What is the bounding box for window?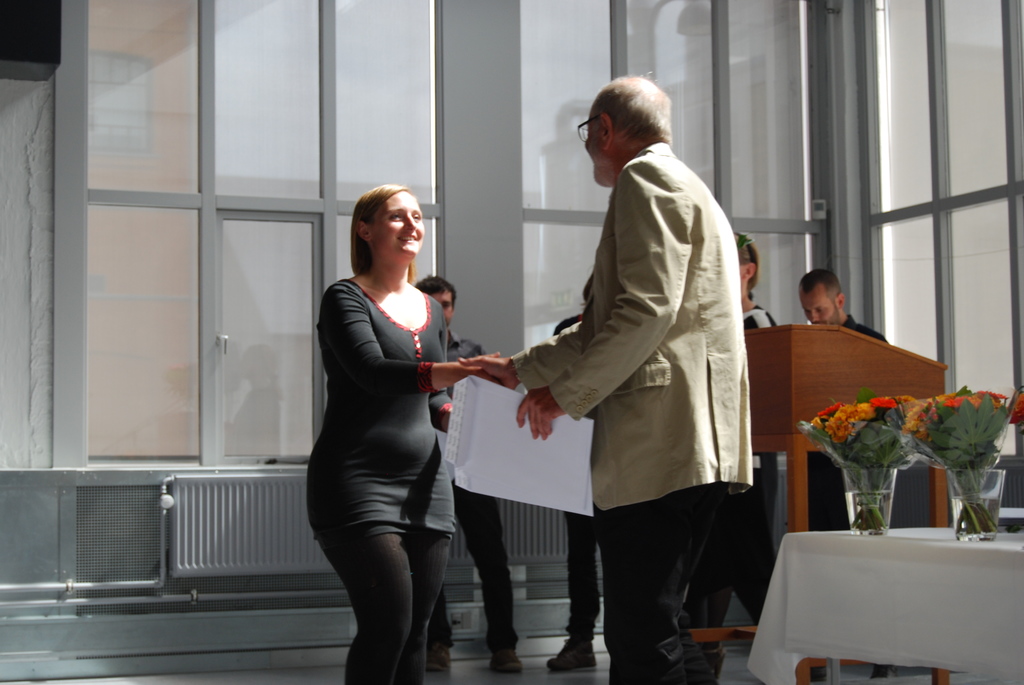
[768, 4, 1019, 356].
